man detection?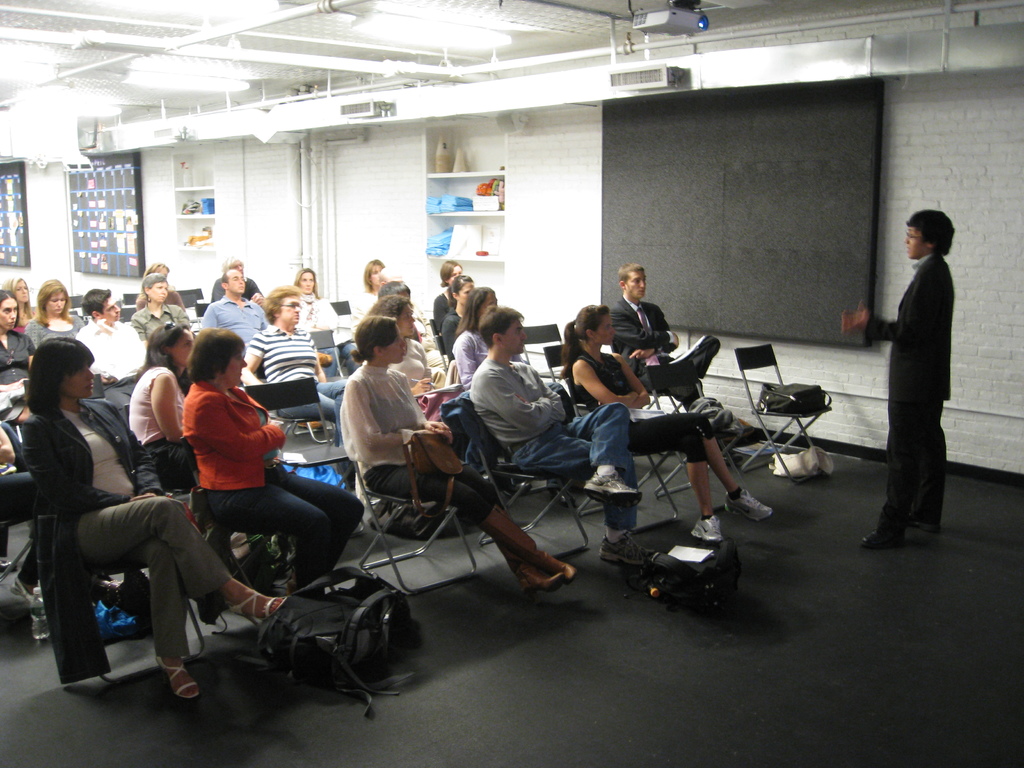
<bbox>467, 304, 659, 566</bbox>
